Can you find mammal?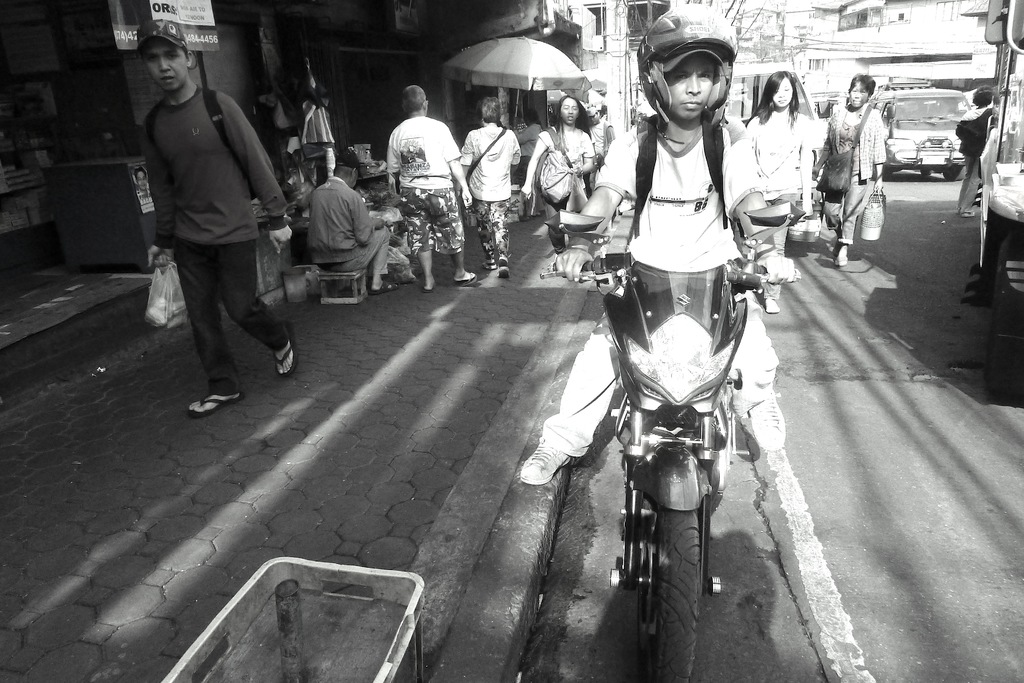
Yes, bounding box: Rect(382, 83, 483, 291).
